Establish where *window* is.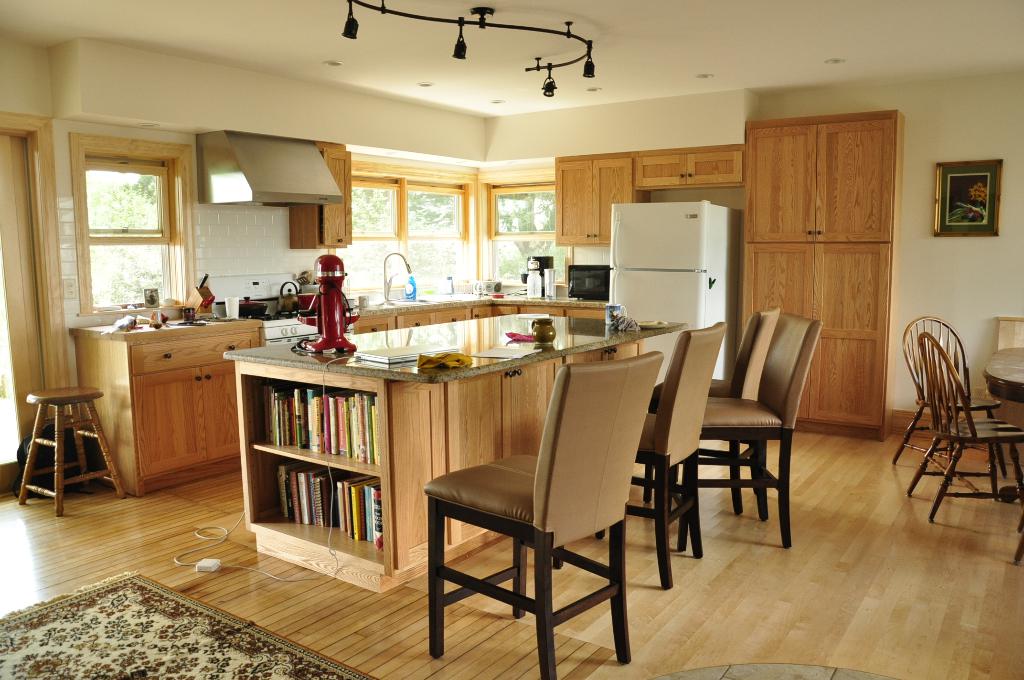
Established at left=79, top=156, right=177, bottom=311.
